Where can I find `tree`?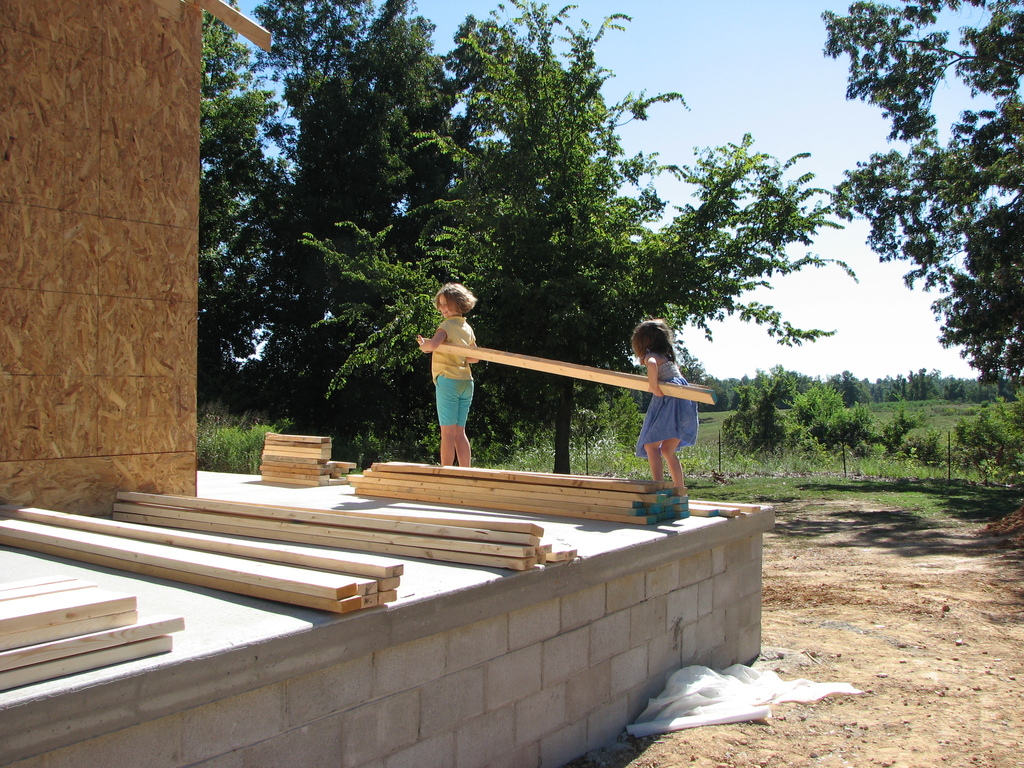
You can find it at detection(709, 381, 781, 476).
